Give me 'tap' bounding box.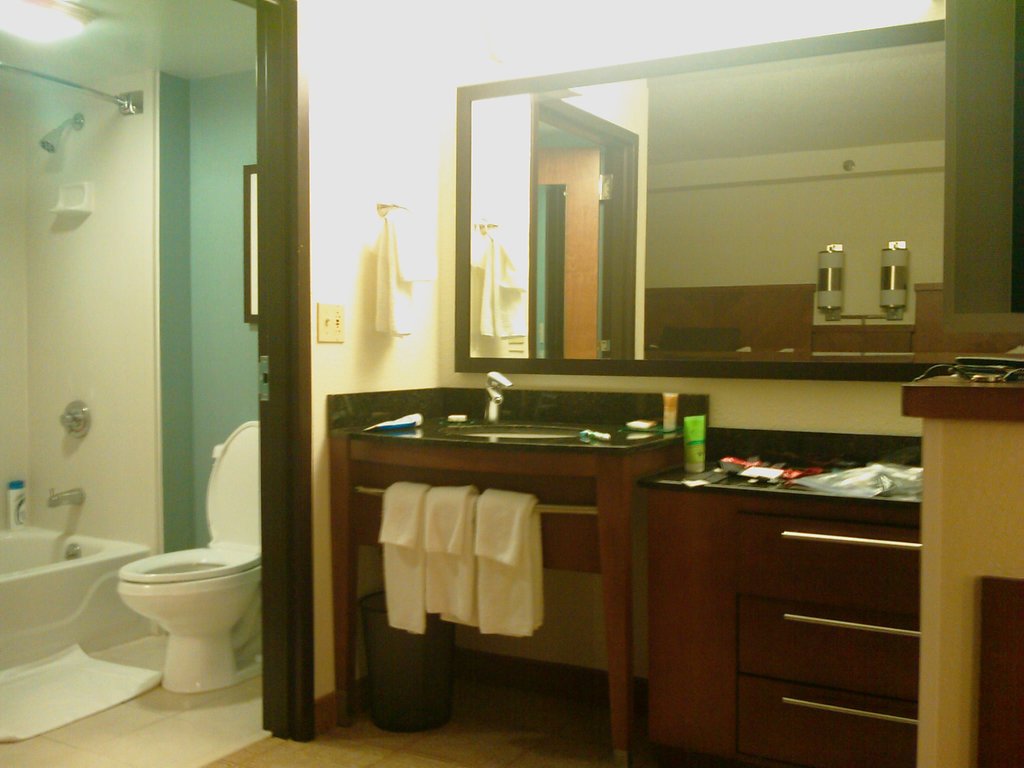
detection(483, 369, 515, 428).
